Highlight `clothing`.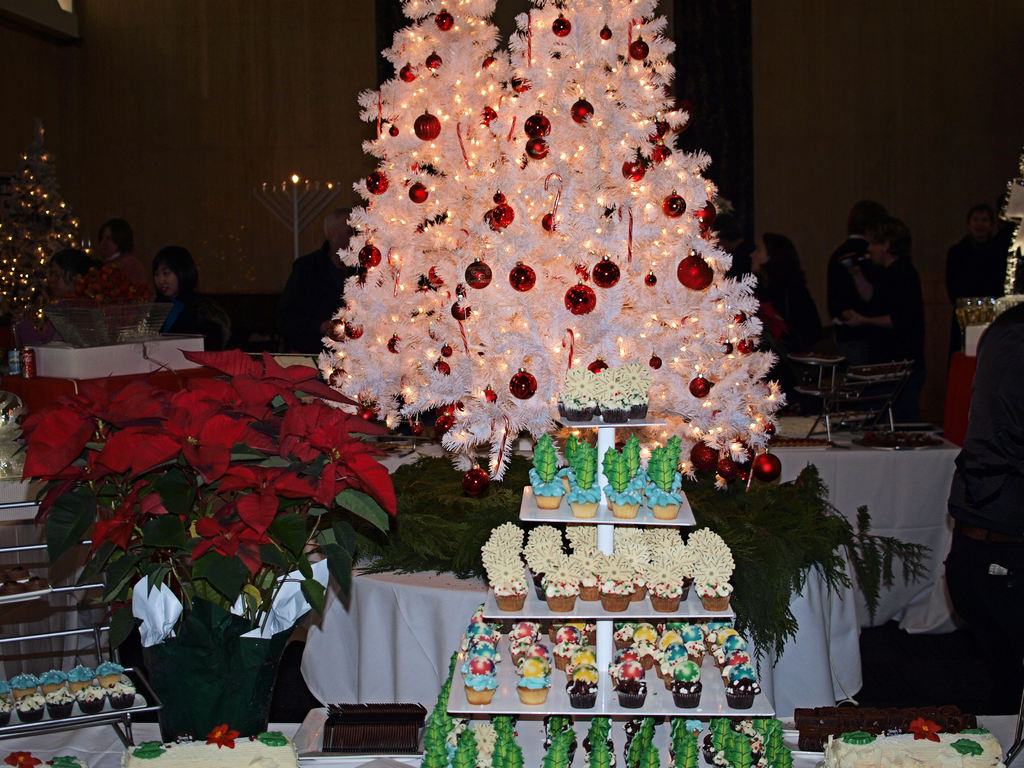
Highlighted region: pyautogui.locateOnScreen(741, 272, 809, 335).
